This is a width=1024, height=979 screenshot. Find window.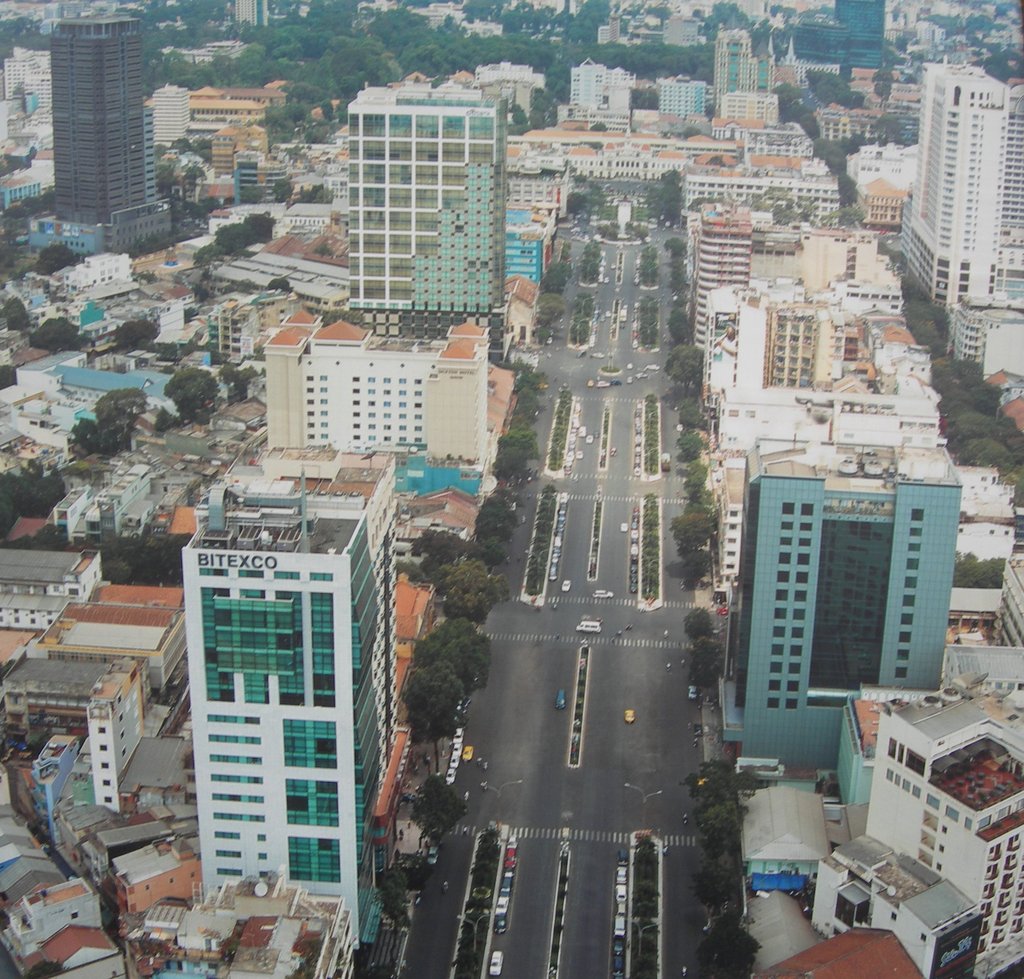
Bounding box: rect(778, 571, 789, 584).
